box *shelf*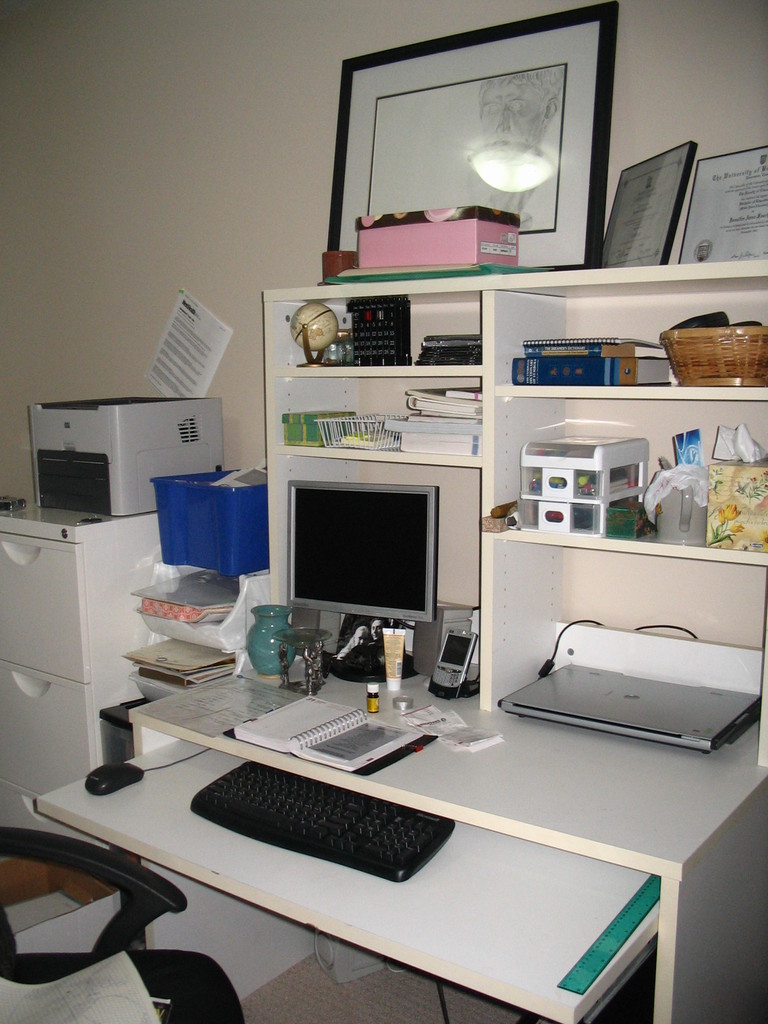
[265, 274, 479, 379]
